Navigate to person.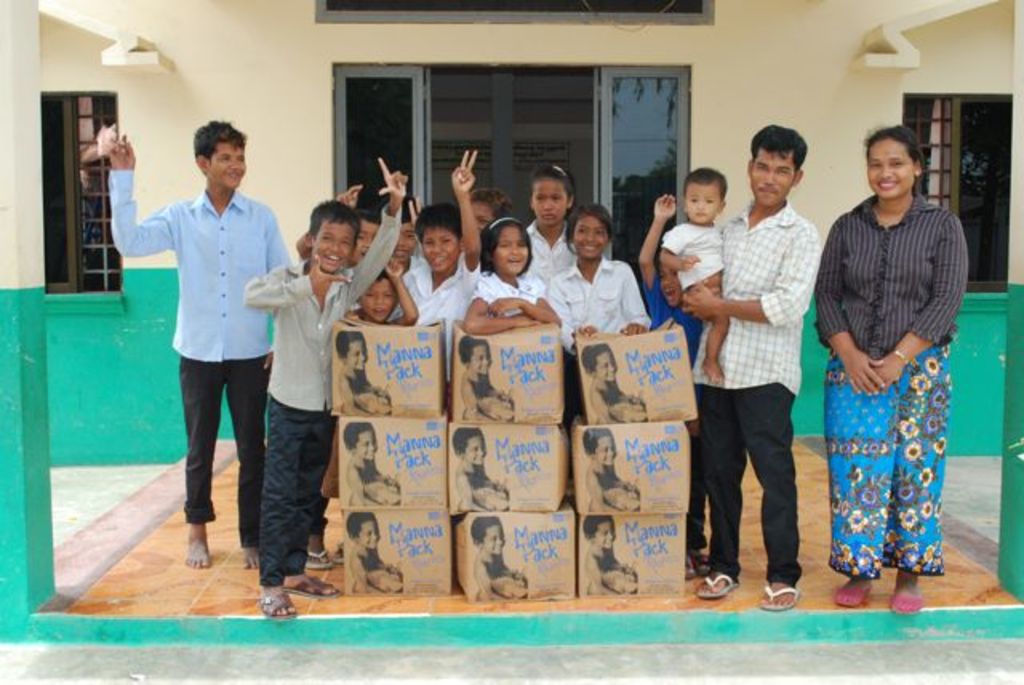
Navigation target: <bbox>584, 507, 637, 597</bbox>.
